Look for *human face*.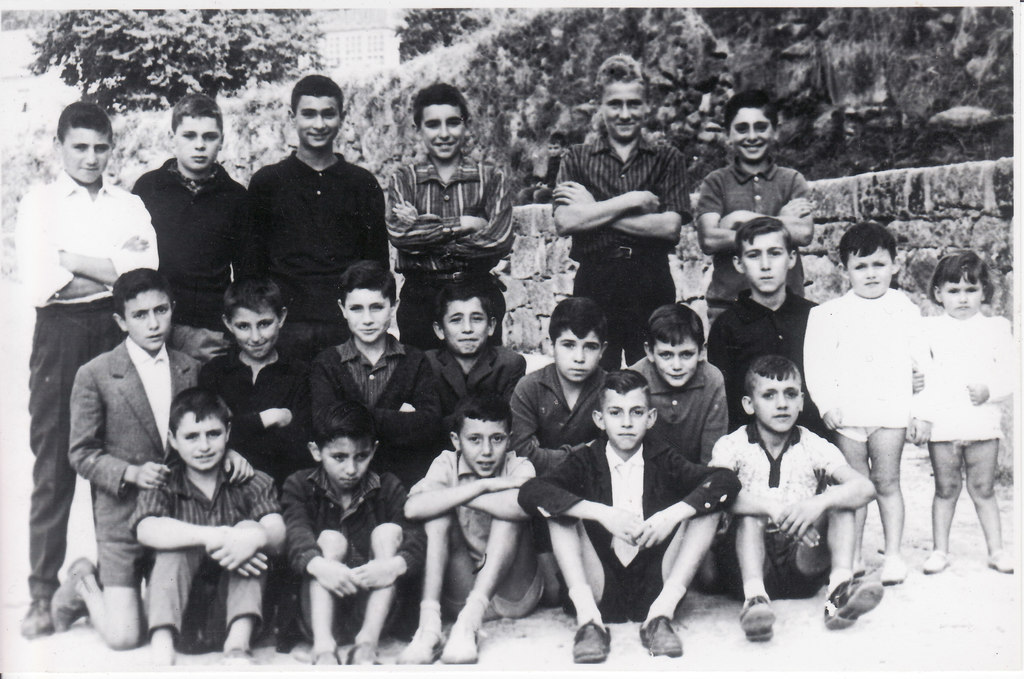
Found: Rect(605, 386, 644, 448).
